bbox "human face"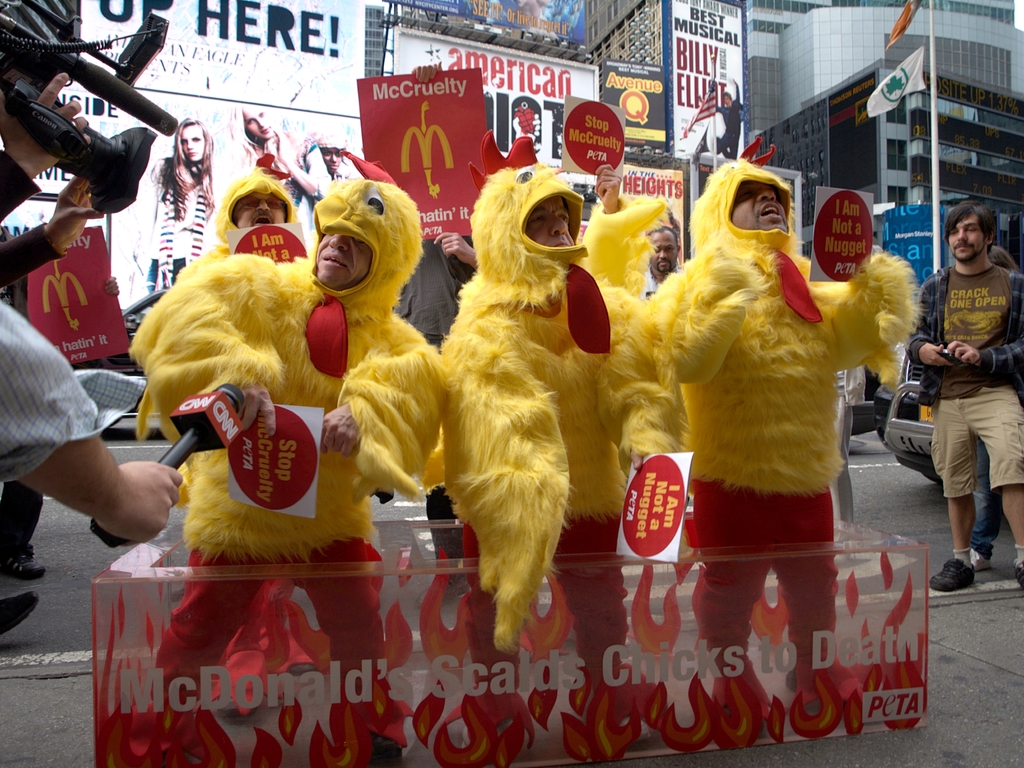
BBox(726, 97, 730, 107)
